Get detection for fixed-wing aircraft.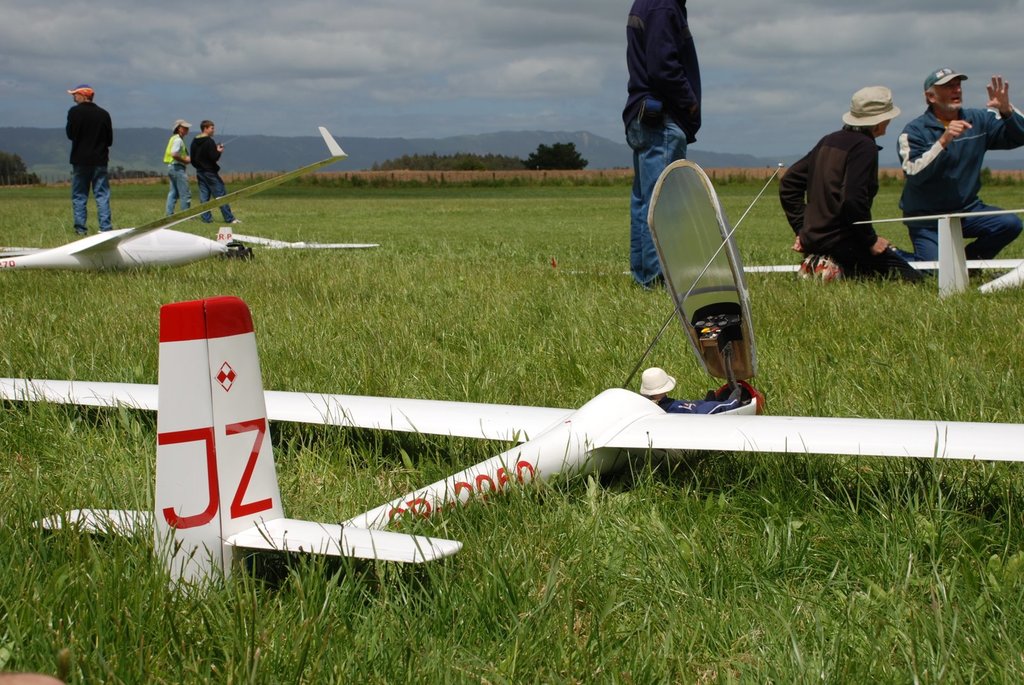
Detection: crop(0, 149, 1023, 618).
